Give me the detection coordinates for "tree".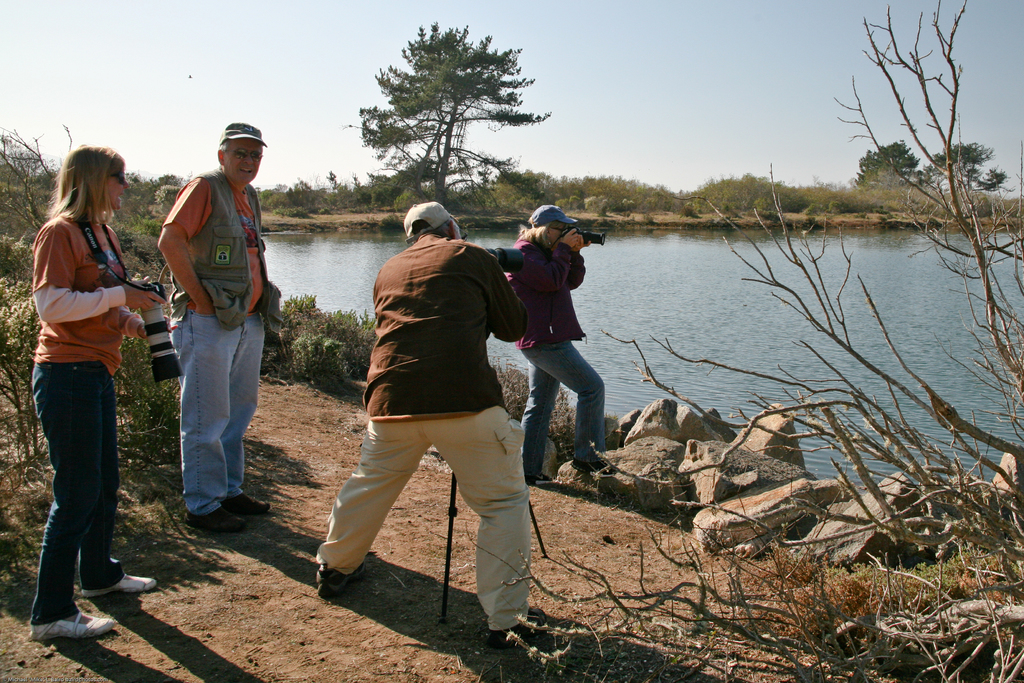
pyautogui.locateOnScreen(331, 29, 556, 206).
